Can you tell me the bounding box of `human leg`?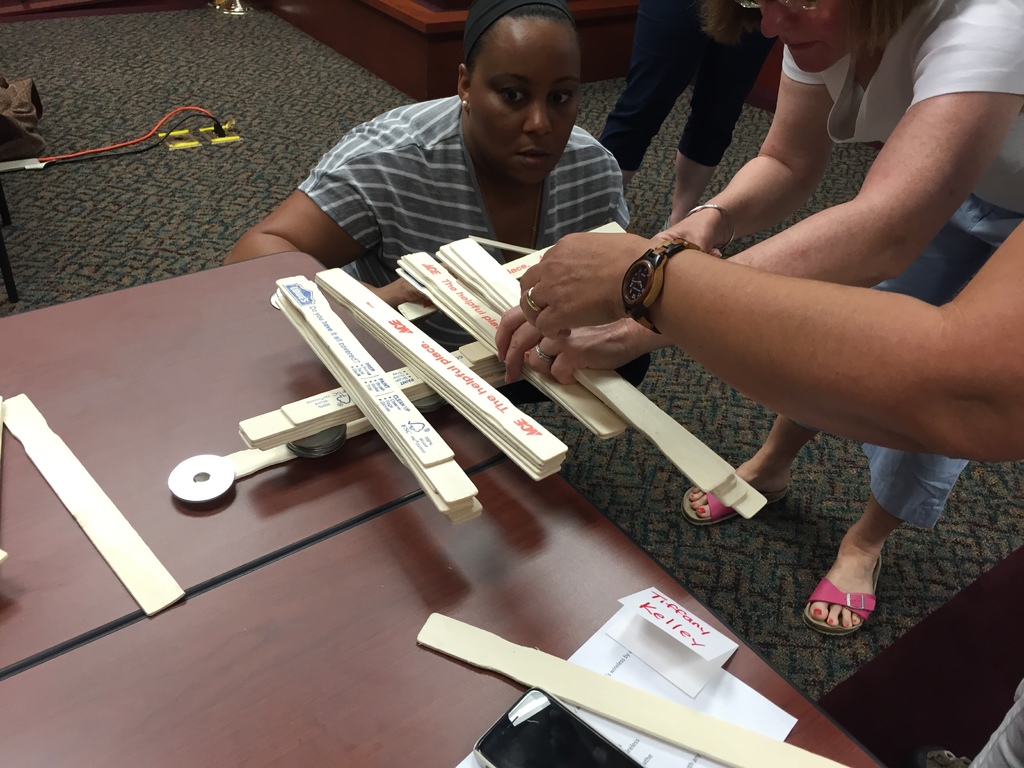
<region>684, 270, 863, 516</region>.
